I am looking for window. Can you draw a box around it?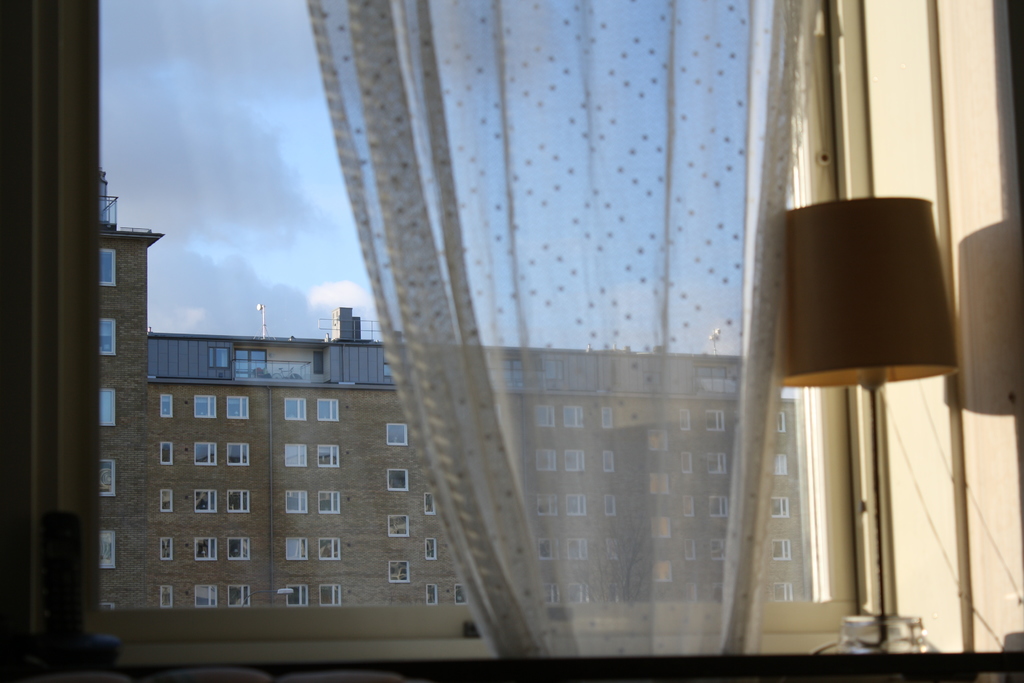
Sure, the bounding box is [x1=287, y1=399, x2=307, y2=421].
